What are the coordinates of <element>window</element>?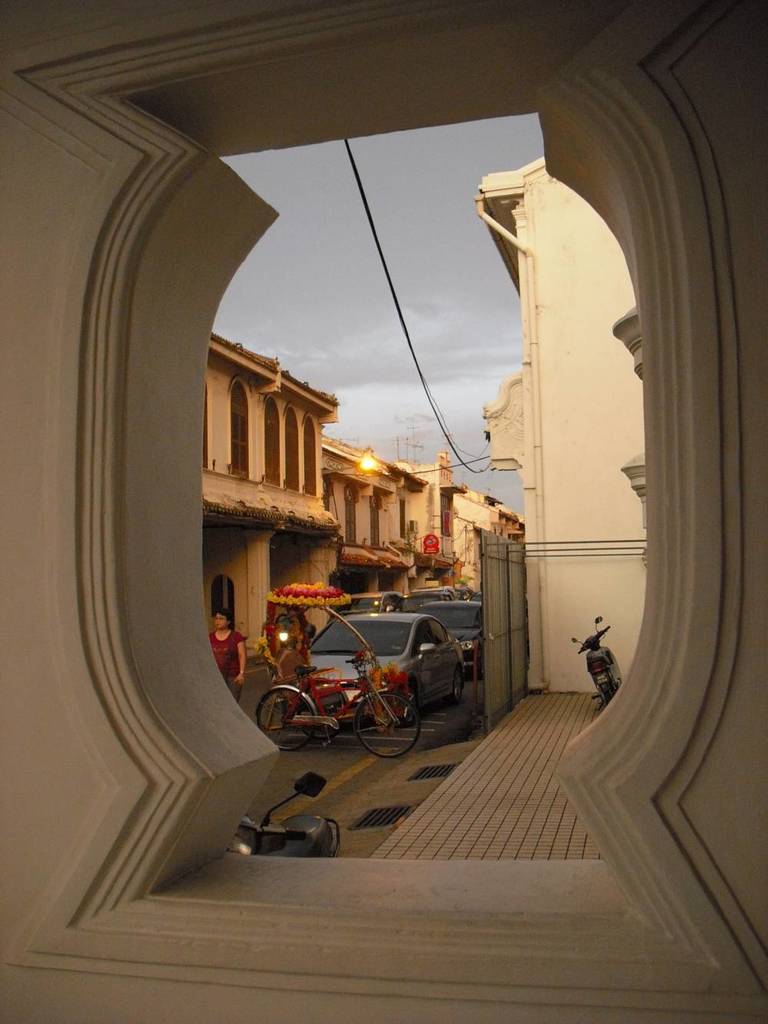
x1=263, y1=397, x2=282, y2=483.
